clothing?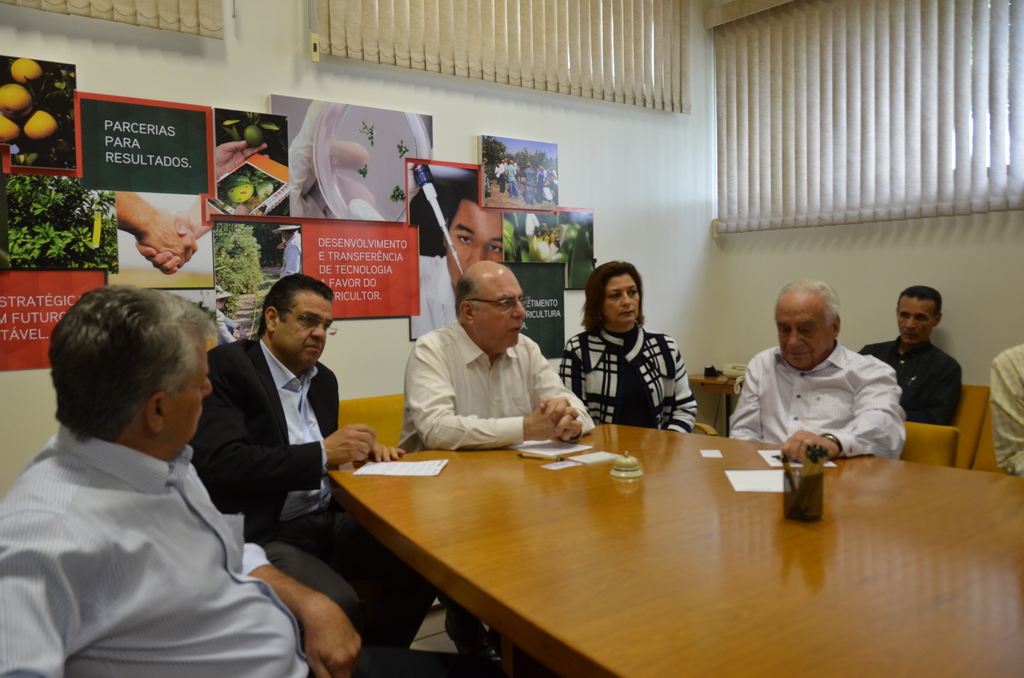
rect(556, 314, 703, 428)
